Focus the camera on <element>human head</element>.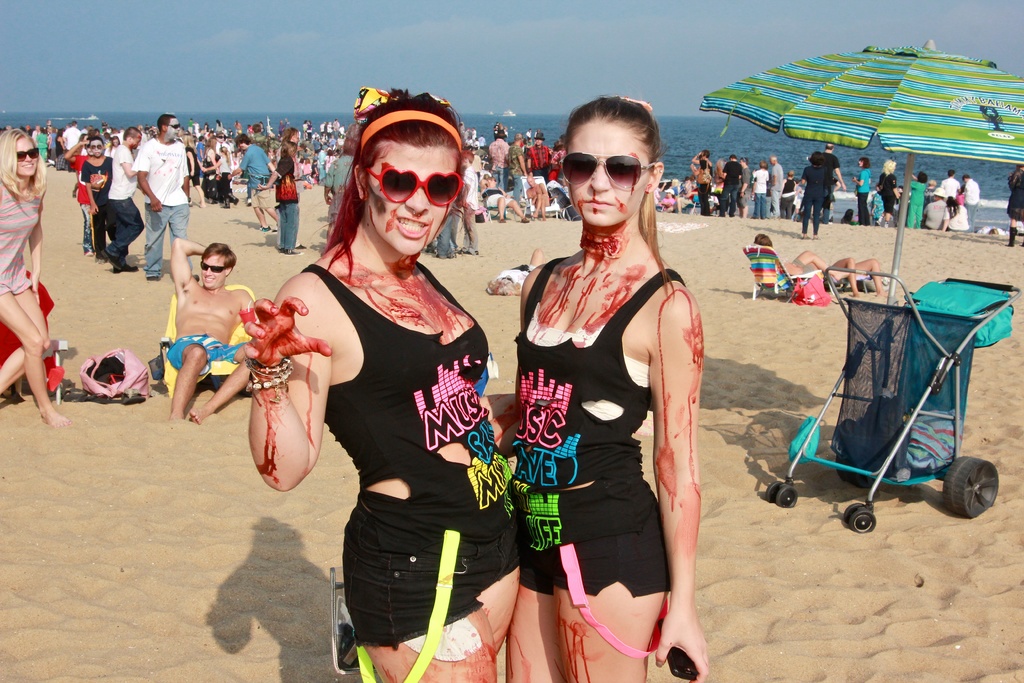
Focus region: x1=490 y1=276 x2=513 y2=292.
